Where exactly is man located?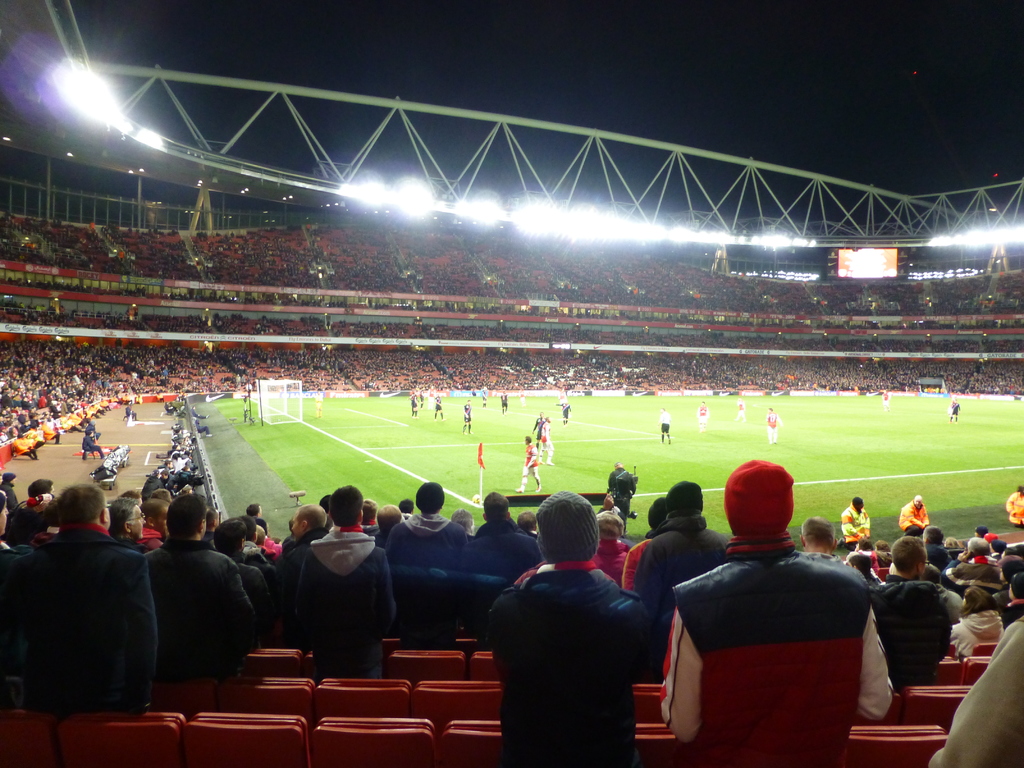
Its bounding box is BBox(897, 491, 934, 536).
